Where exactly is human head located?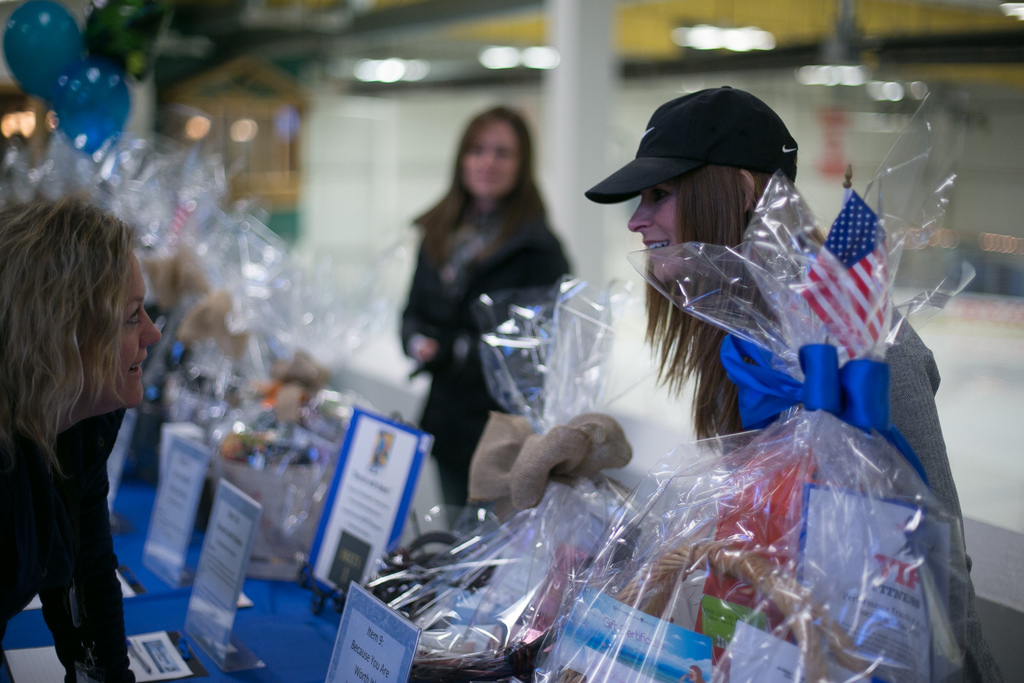
Its bounding box is left=584, top=83, right=798, bottom=252.
